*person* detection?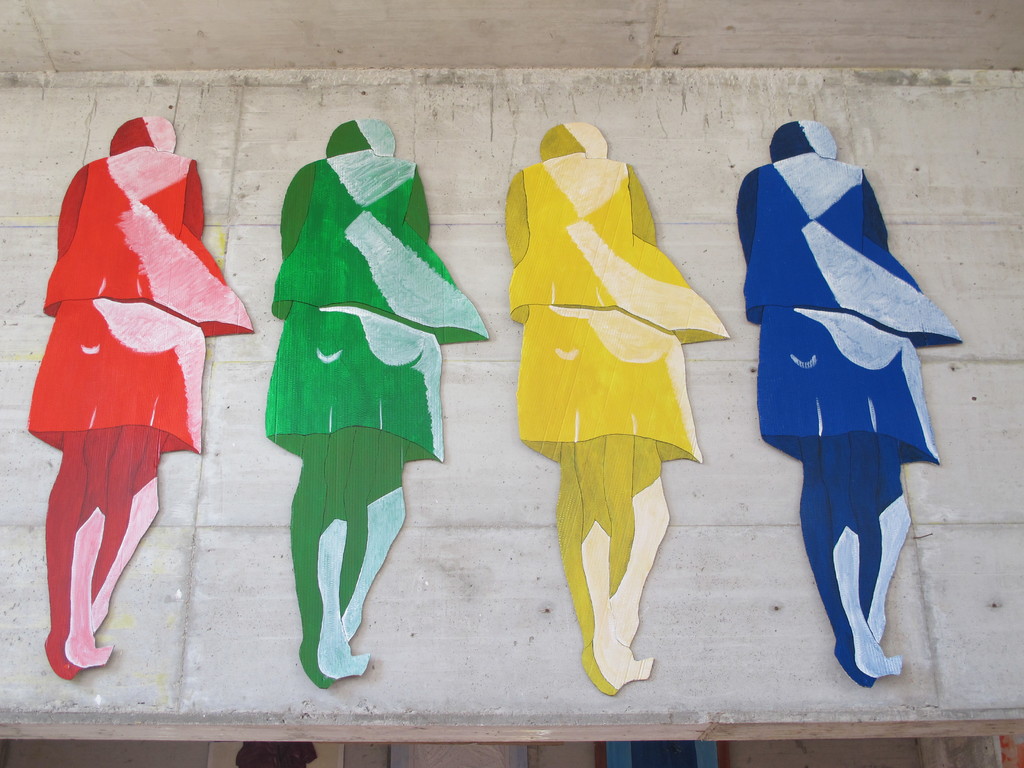
493:97:728:694
